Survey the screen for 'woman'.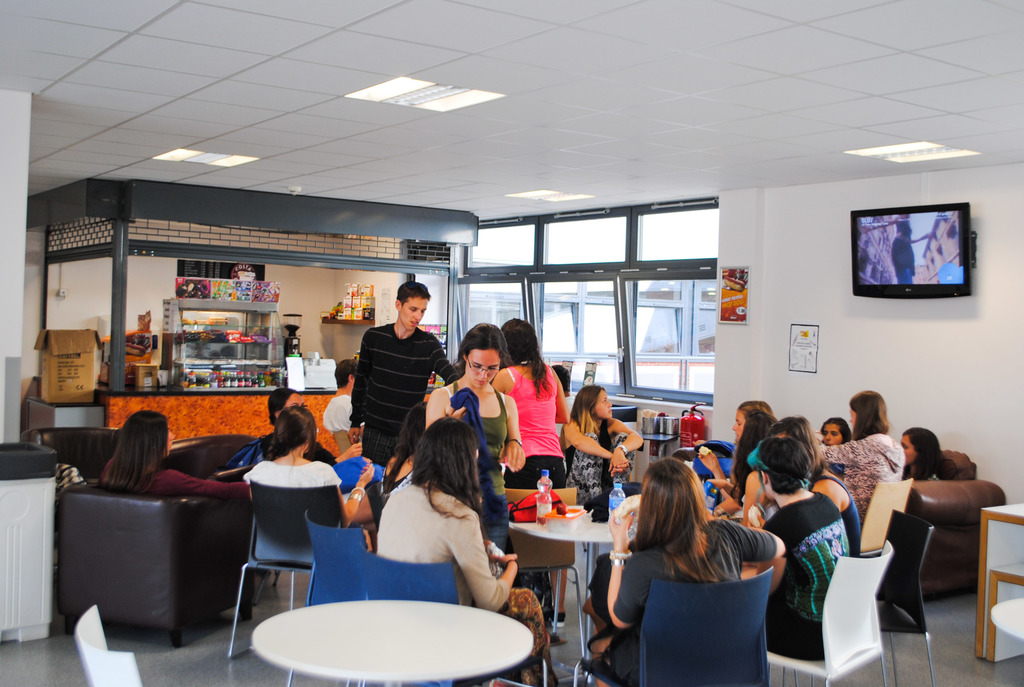
Survey found: bbox=(599, 470, 765, 677).
